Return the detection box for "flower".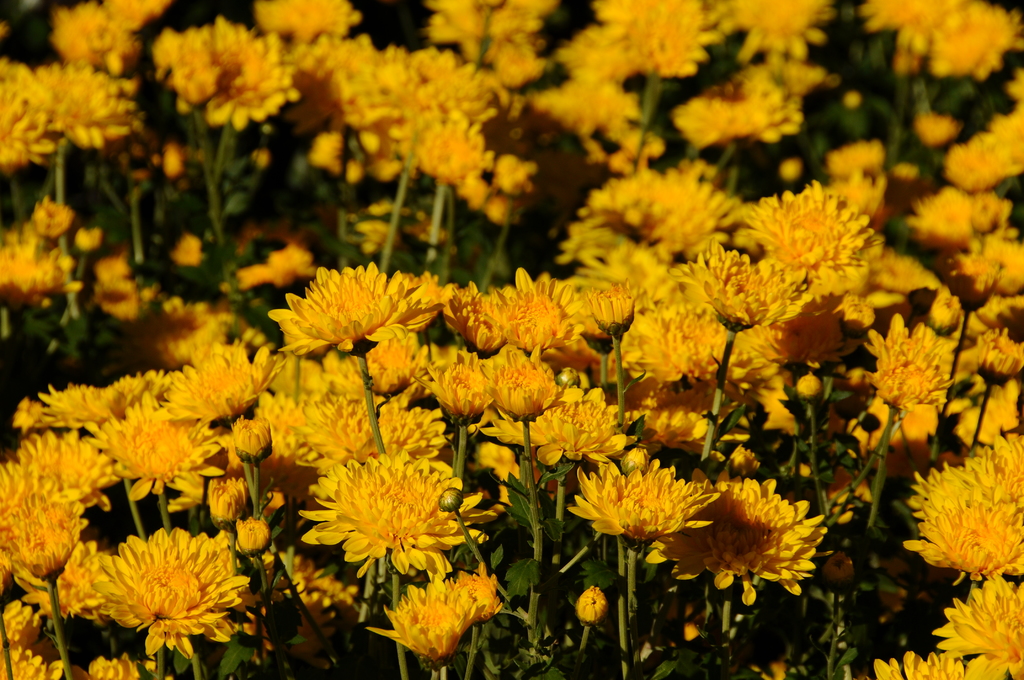
901,434,1023,584.
